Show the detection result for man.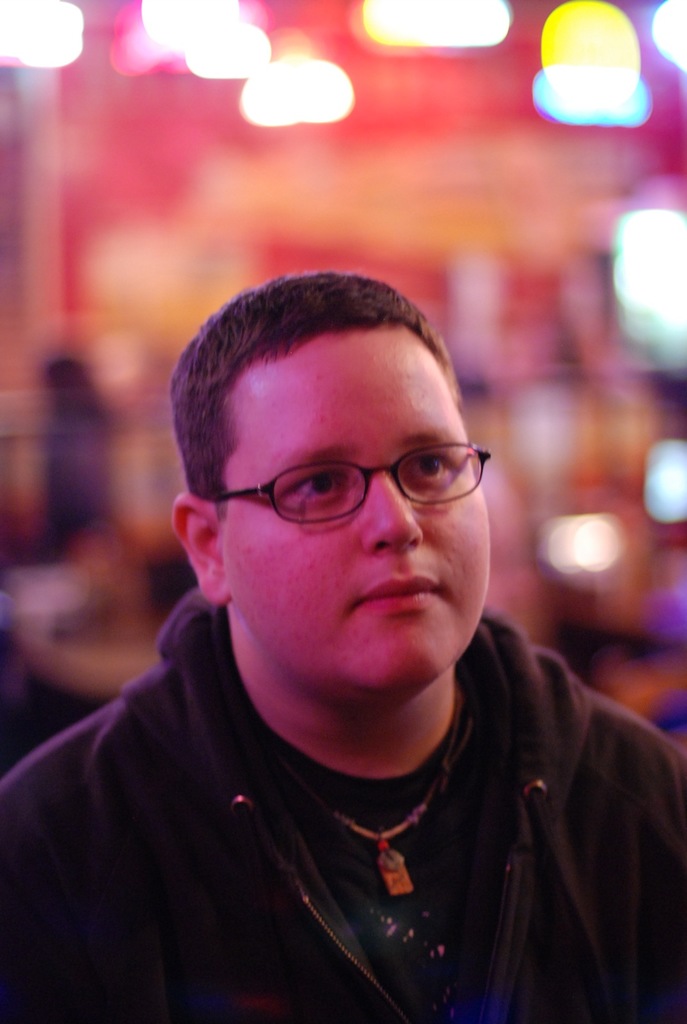
bbox=[17, 255, 679, 1011].
